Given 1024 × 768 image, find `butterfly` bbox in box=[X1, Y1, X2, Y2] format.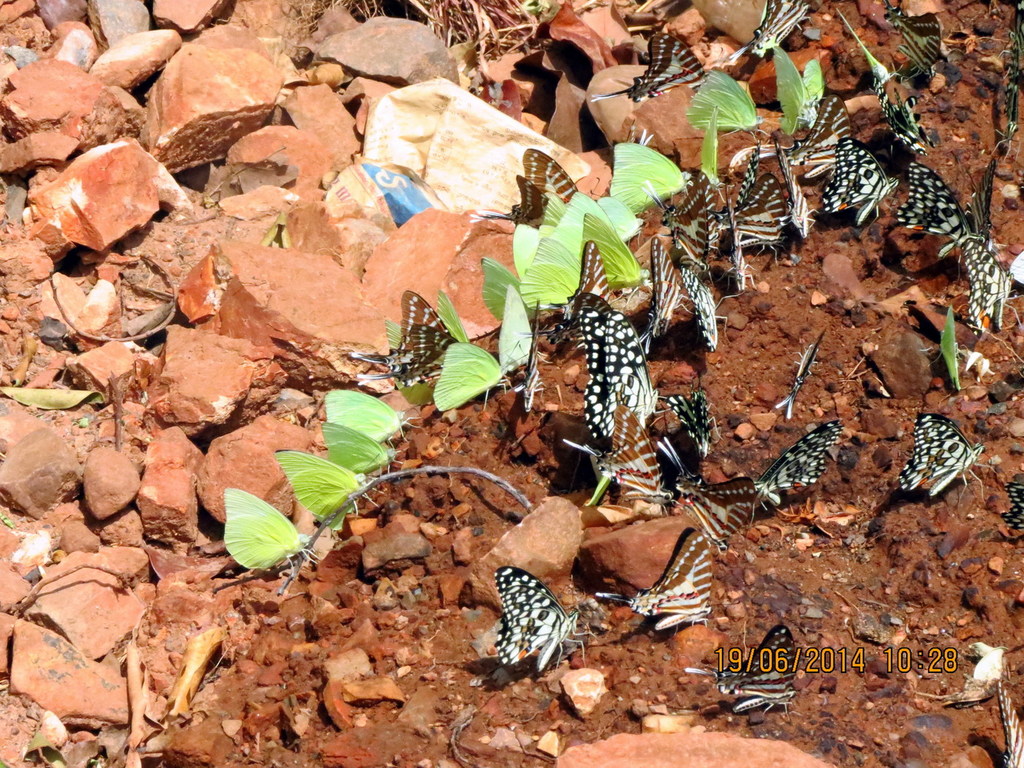
box=[791, 97, 843, 175].
